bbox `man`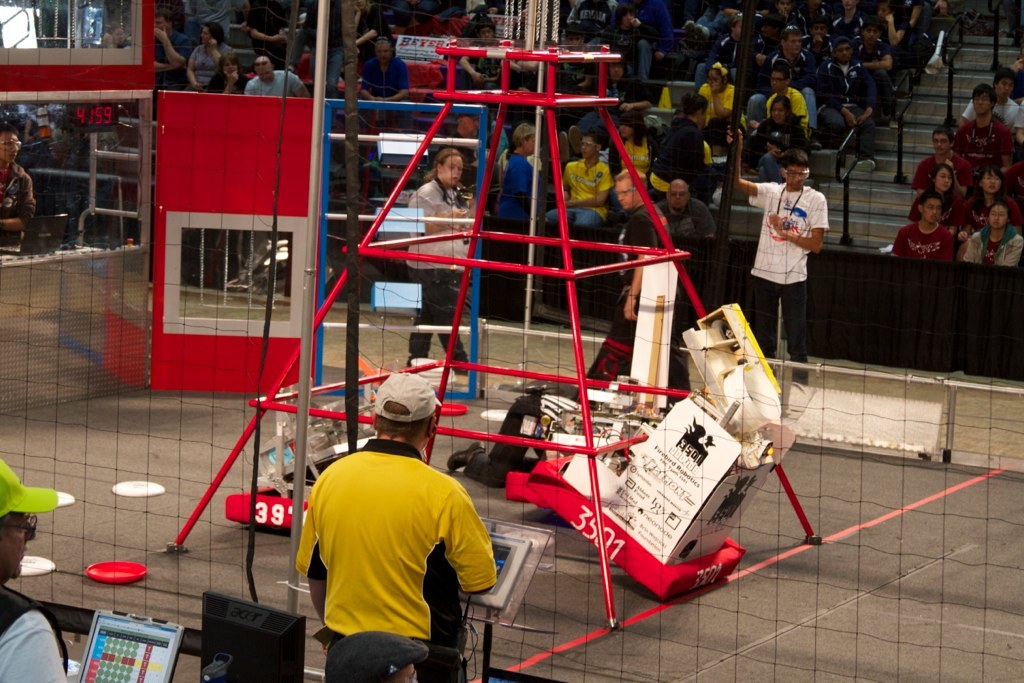
l=727, t=118, r=828, b=392
